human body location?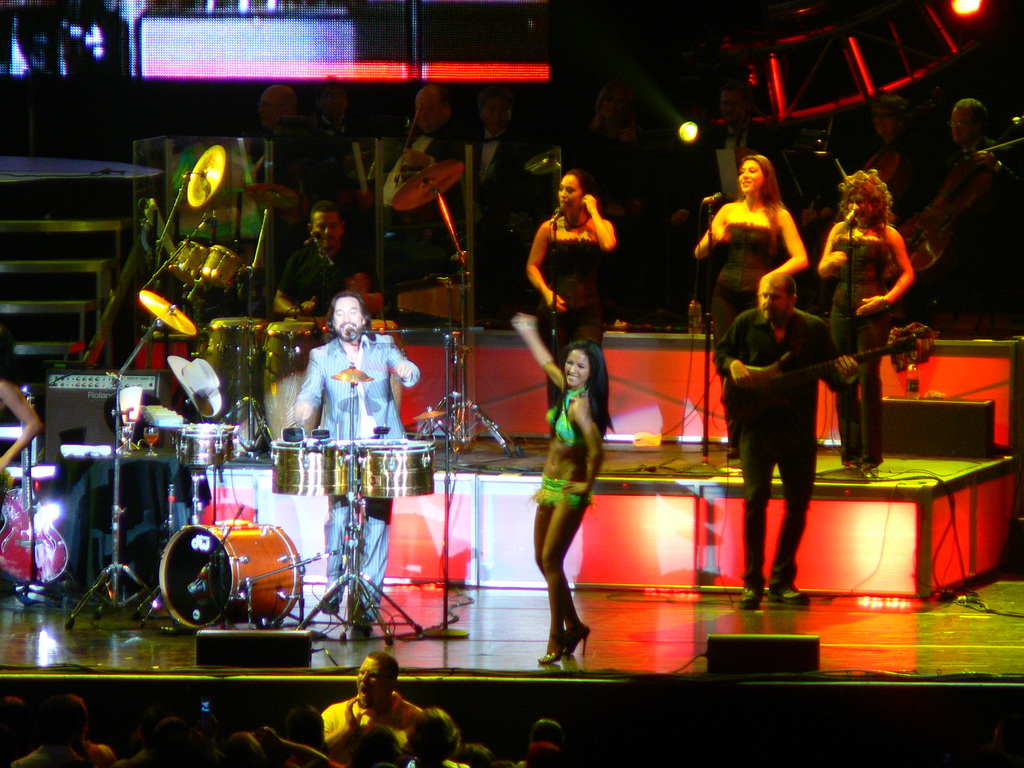
[x1=524, y1=164, x2=630, y2=343]
